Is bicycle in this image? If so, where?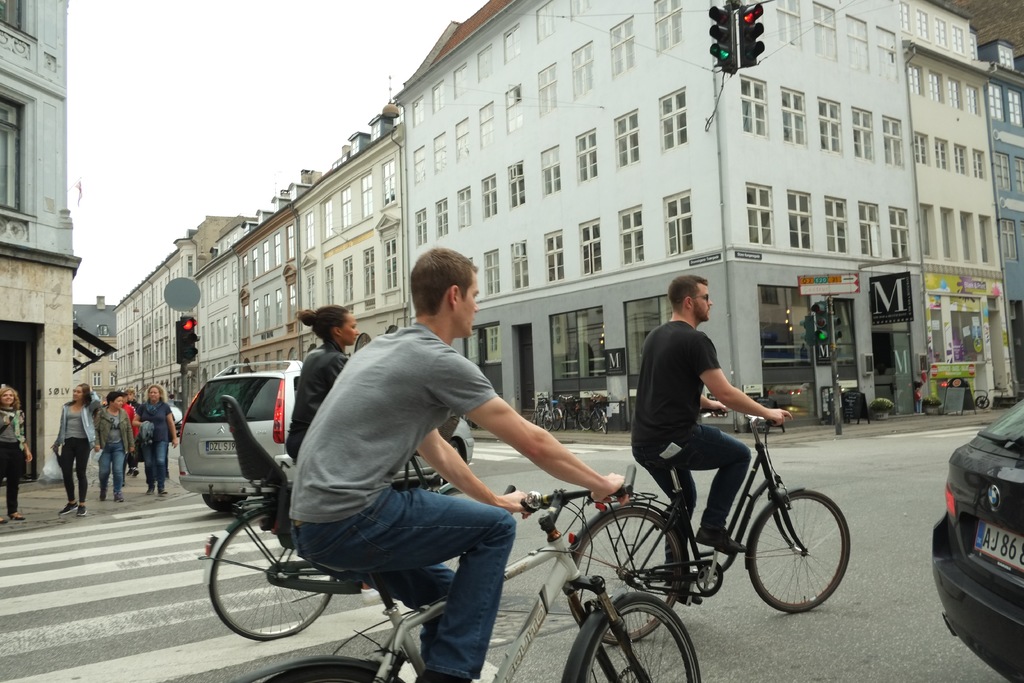
Yes, at left=525, top=396, right=563, bottom=435.
